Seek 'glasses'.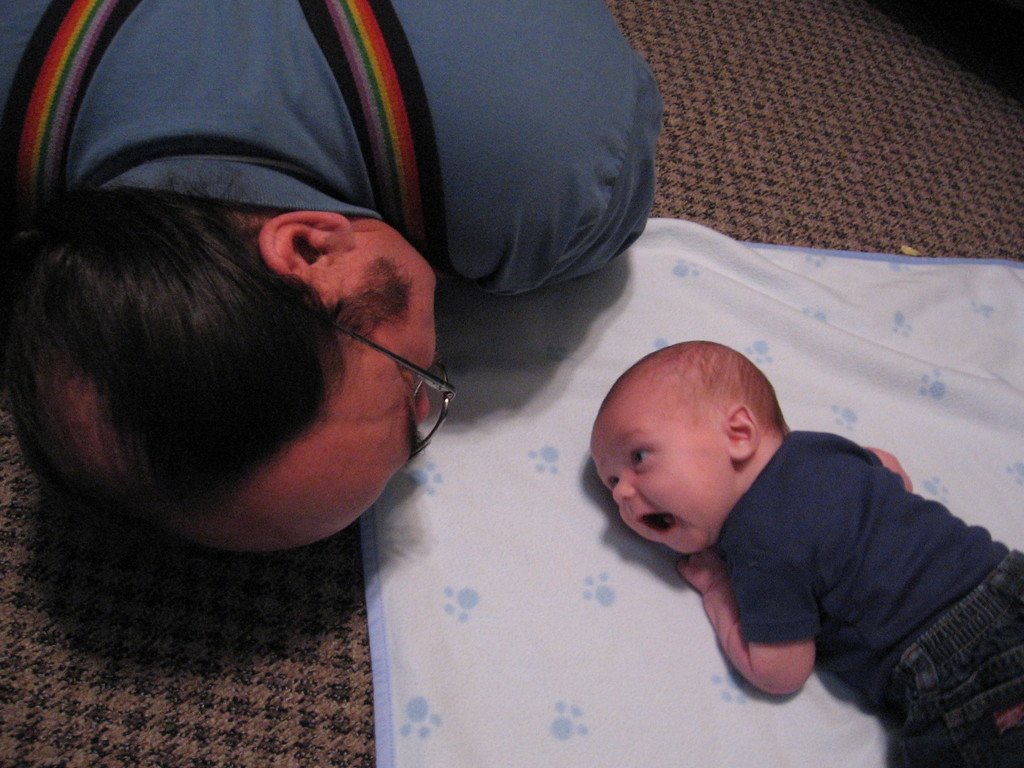
select_region(323, 326, 451, 459).
